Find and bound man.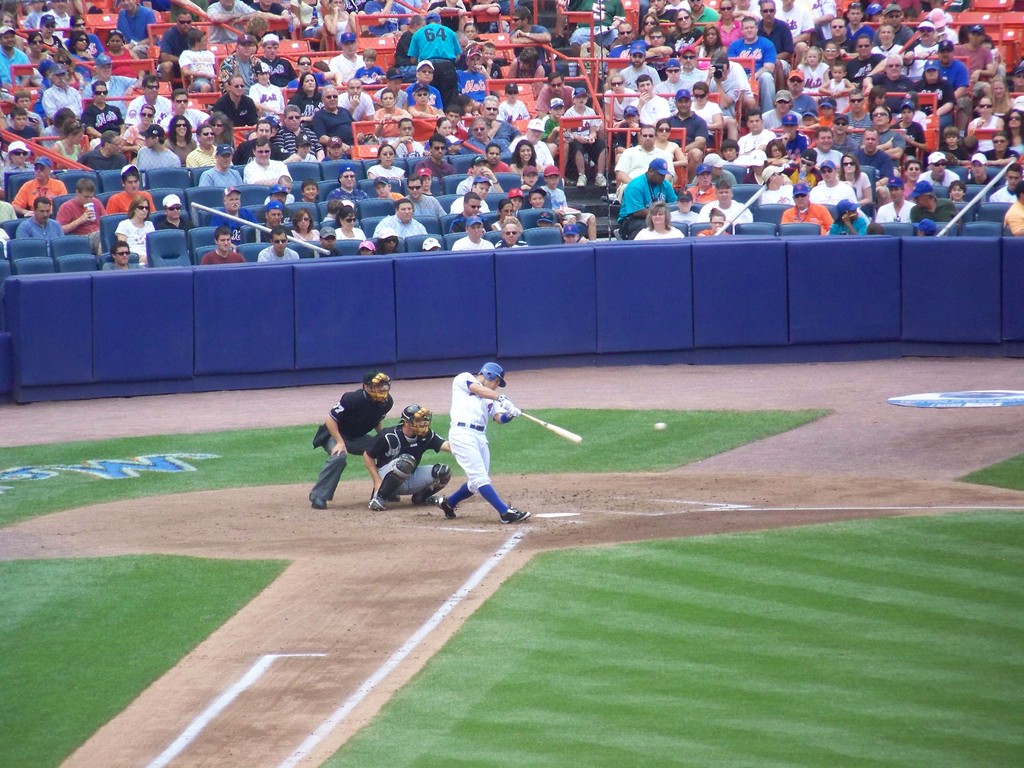
Bound: [827,20,851,52].
